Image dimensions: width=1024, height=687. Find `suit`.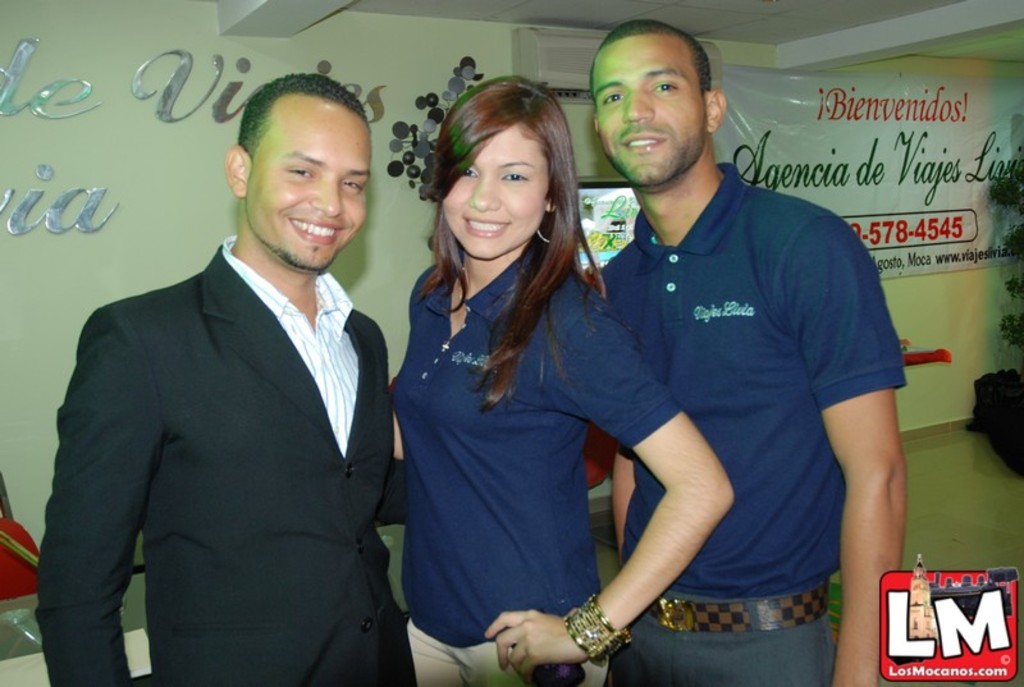
37, 233, 406, 684.
